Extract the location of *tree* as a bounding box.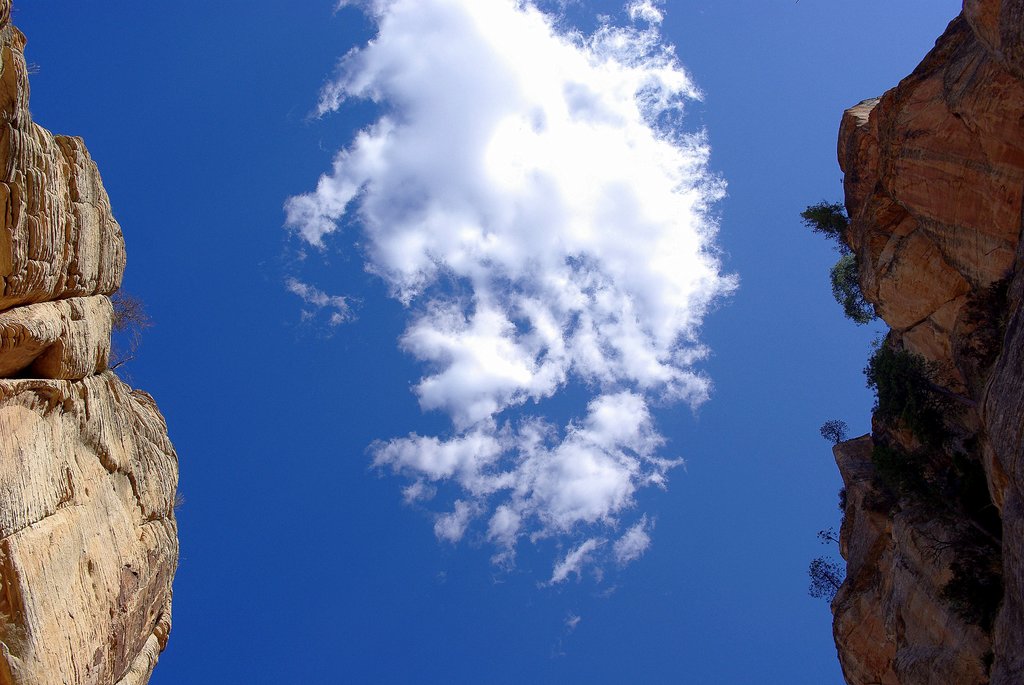
<box>828,255,879,327</box>.
